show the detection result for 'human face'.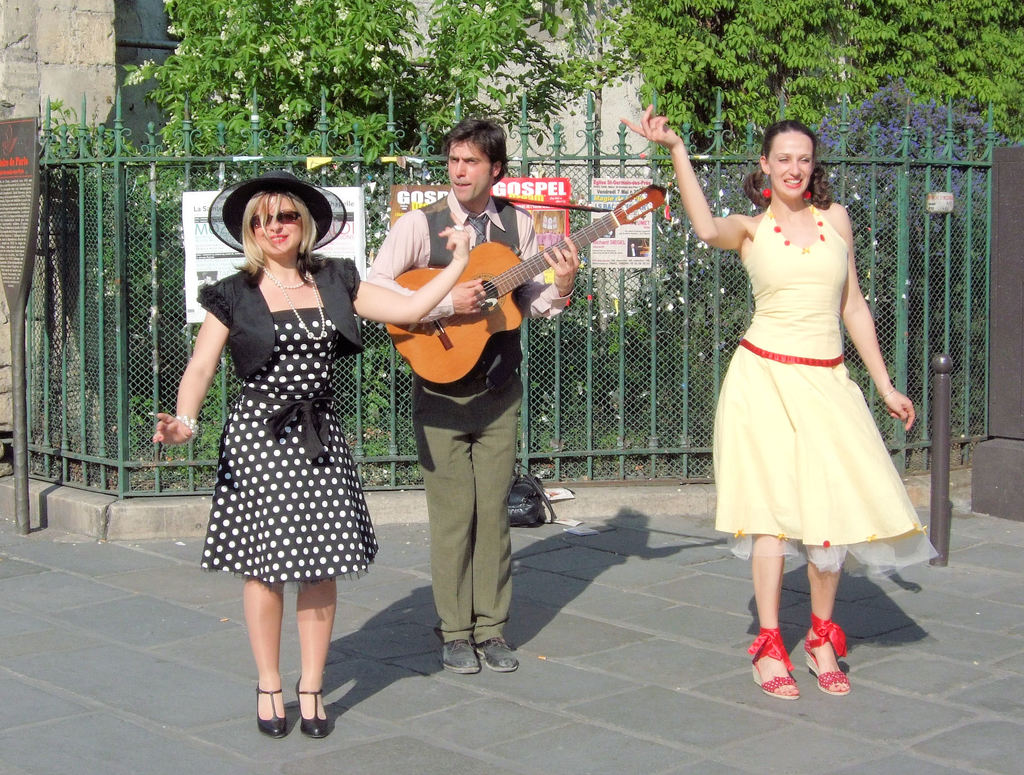
box=[251, 192, 303, 257].
